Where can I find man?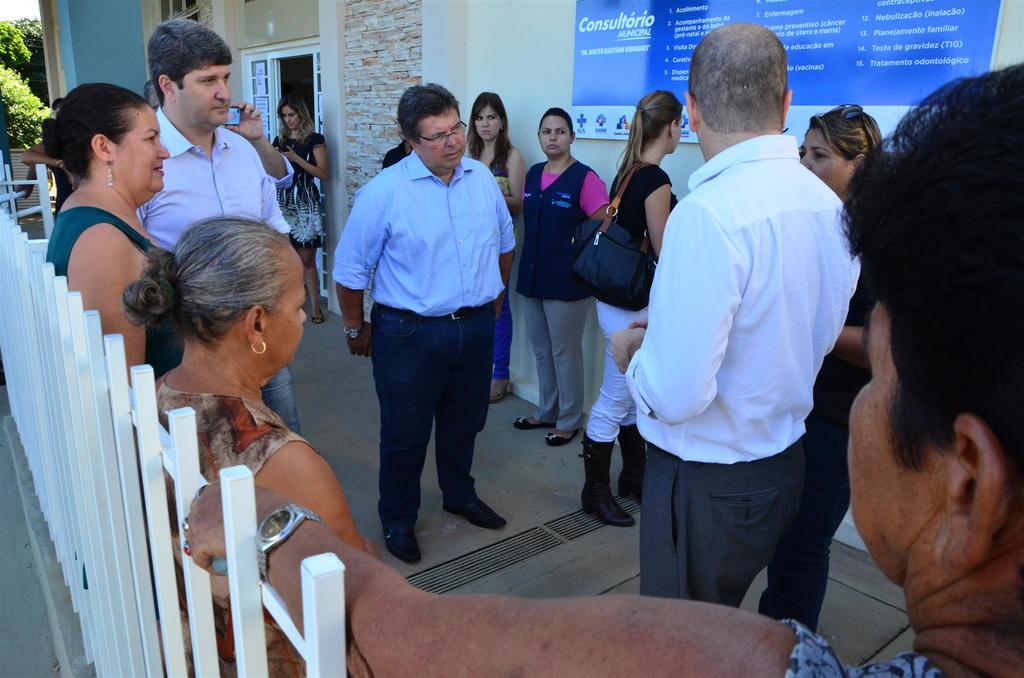
You can find it at 137,12,300,434.
